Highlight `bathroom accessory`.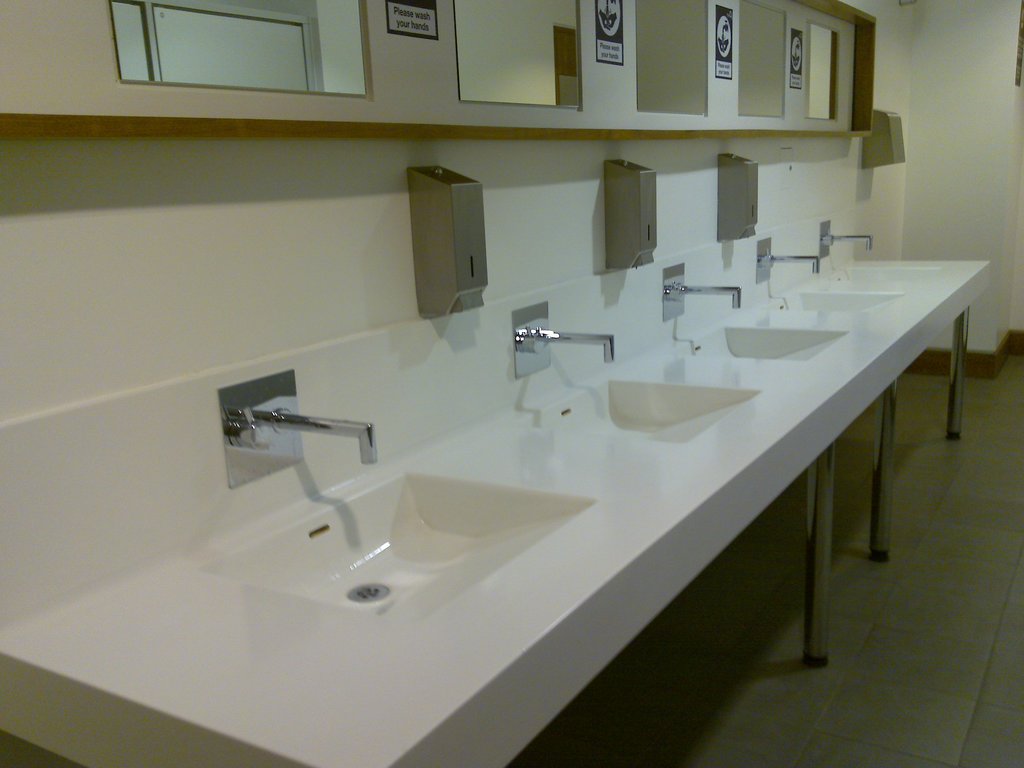
Highlighted region: <box>455,0,580,110</box>.
